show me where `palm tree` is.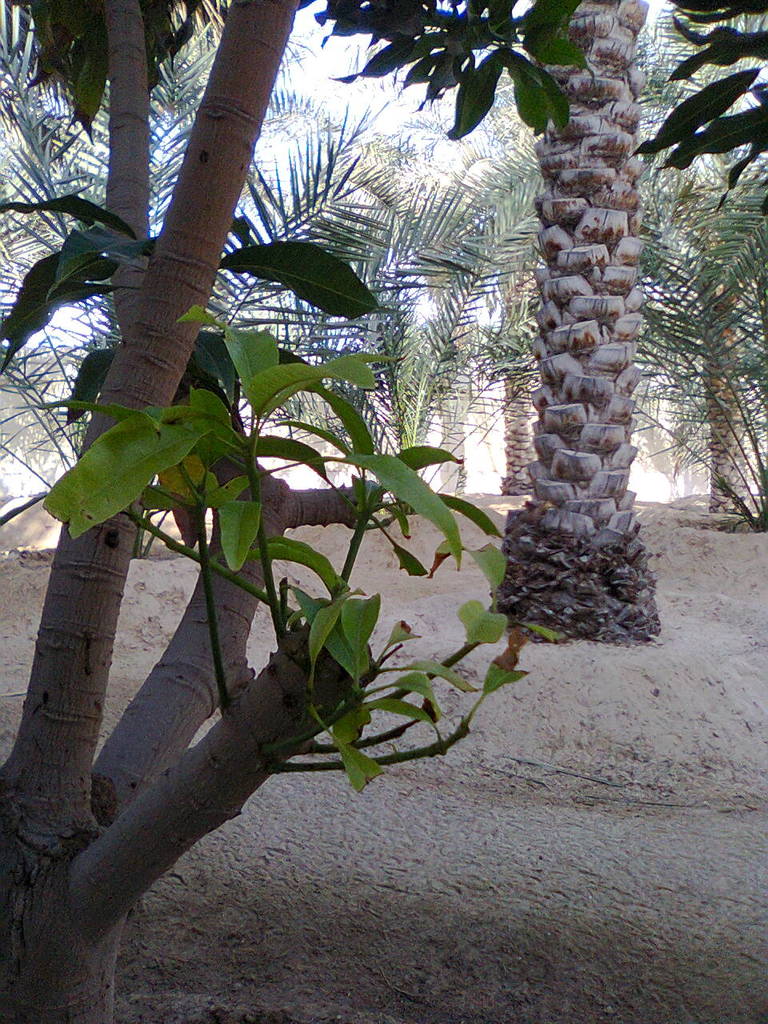
`palm tree` is at crop(0, 0, 767, 646).
